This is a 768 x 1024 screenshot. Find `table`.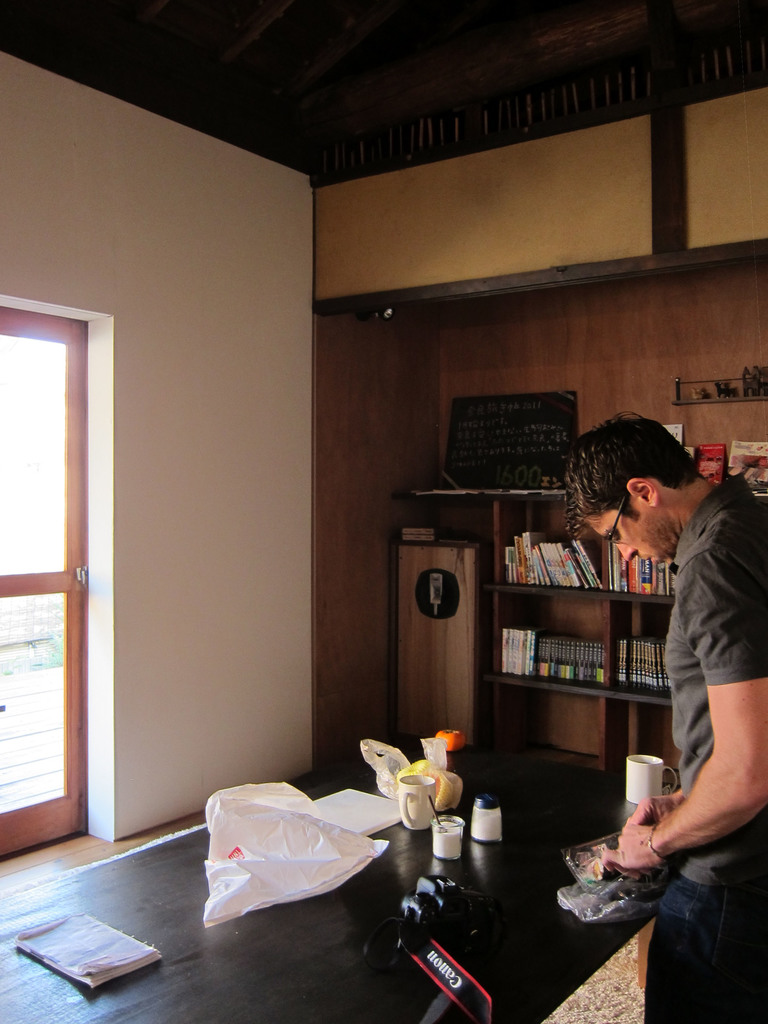
Bounding box: 0,733,609,1023.
